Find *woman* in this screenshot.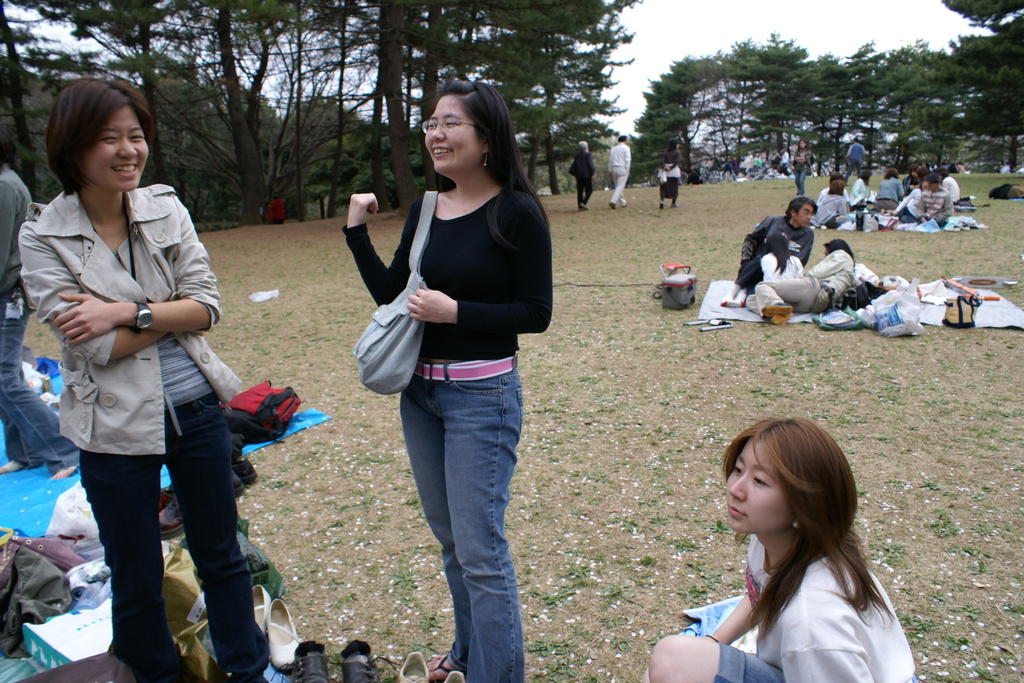
The bounding box for *woman* is l=341, t=78, r=555, b=682.
